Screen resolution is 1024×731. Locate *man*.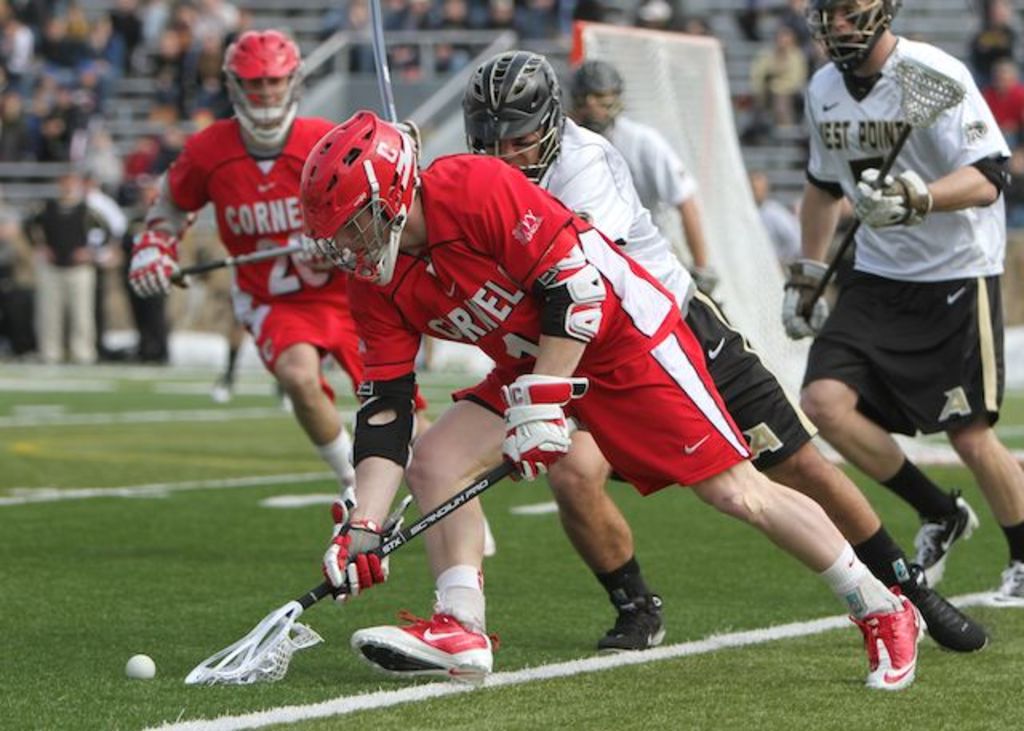
{"x1": 19, "y1": 168, "x2": 112, "y2": 362}.
